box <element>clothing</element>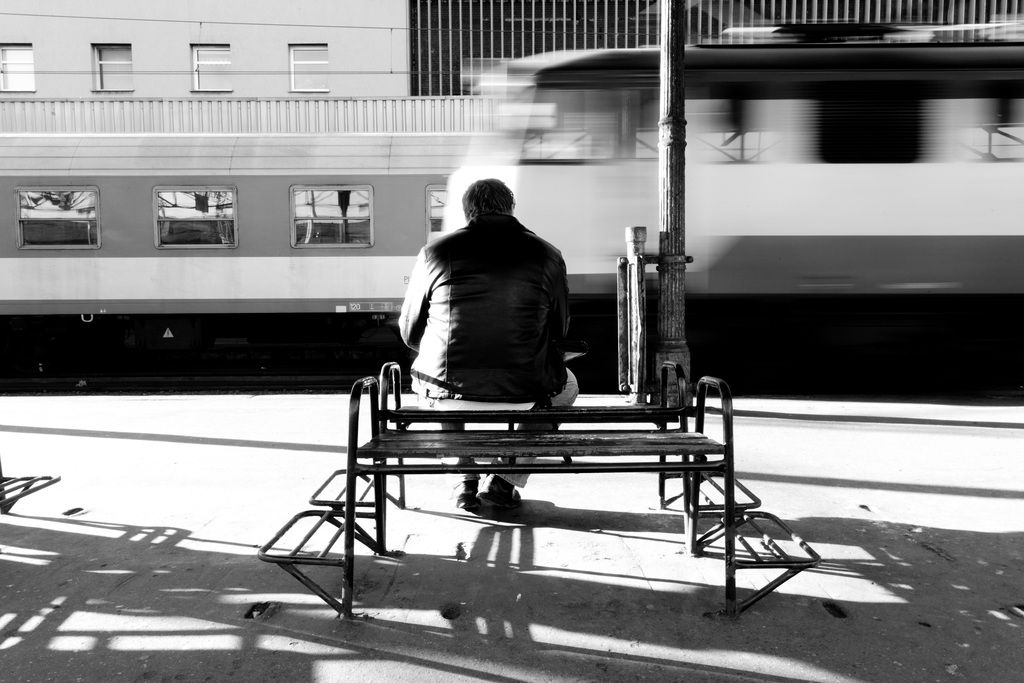
locate(367, 201, 580, 398)
